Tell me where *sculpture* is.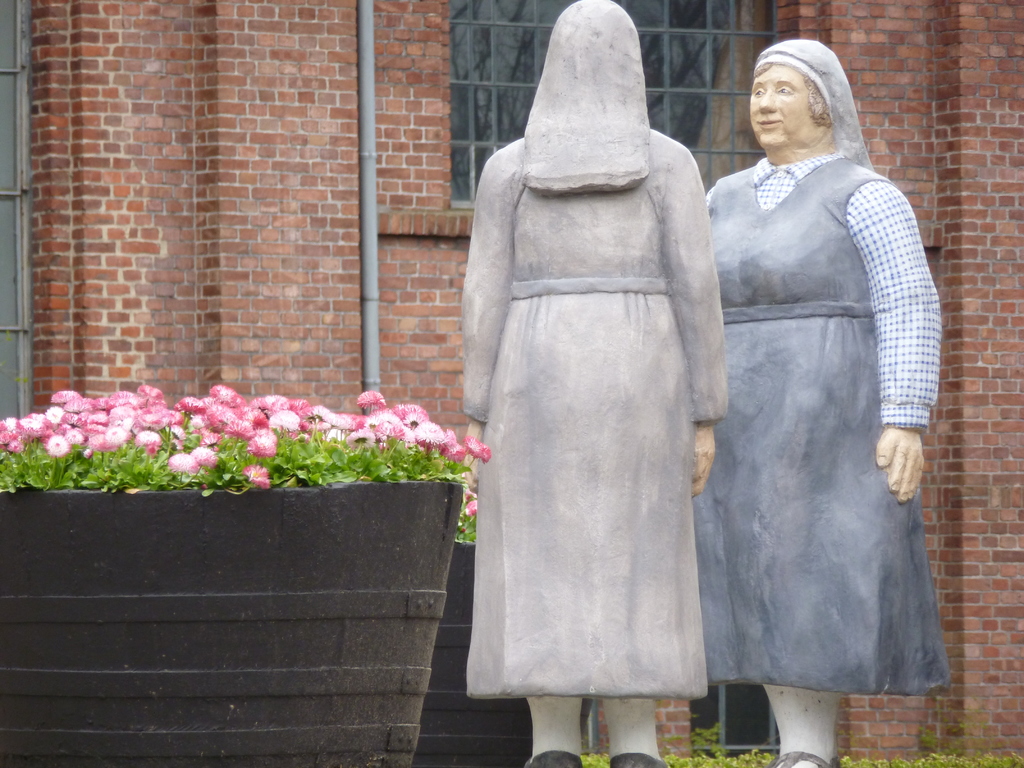
*sculpture* is at x1=457 y1=0 x2=732 y2=767.
